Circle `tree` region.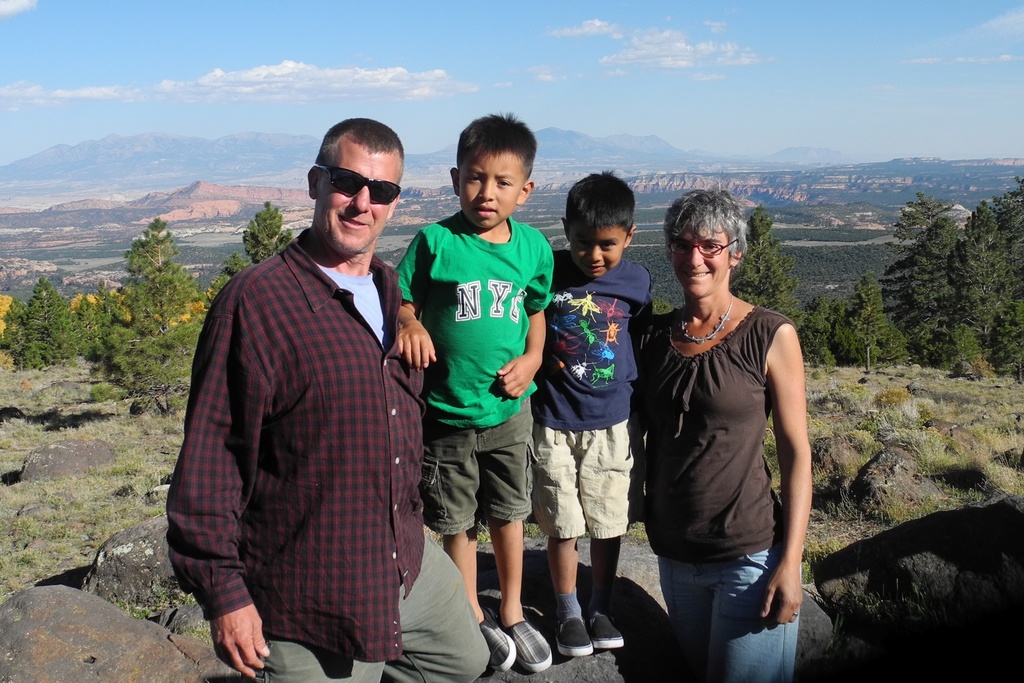
Region: x1=838 y1=268 x2=921 y2=368.
